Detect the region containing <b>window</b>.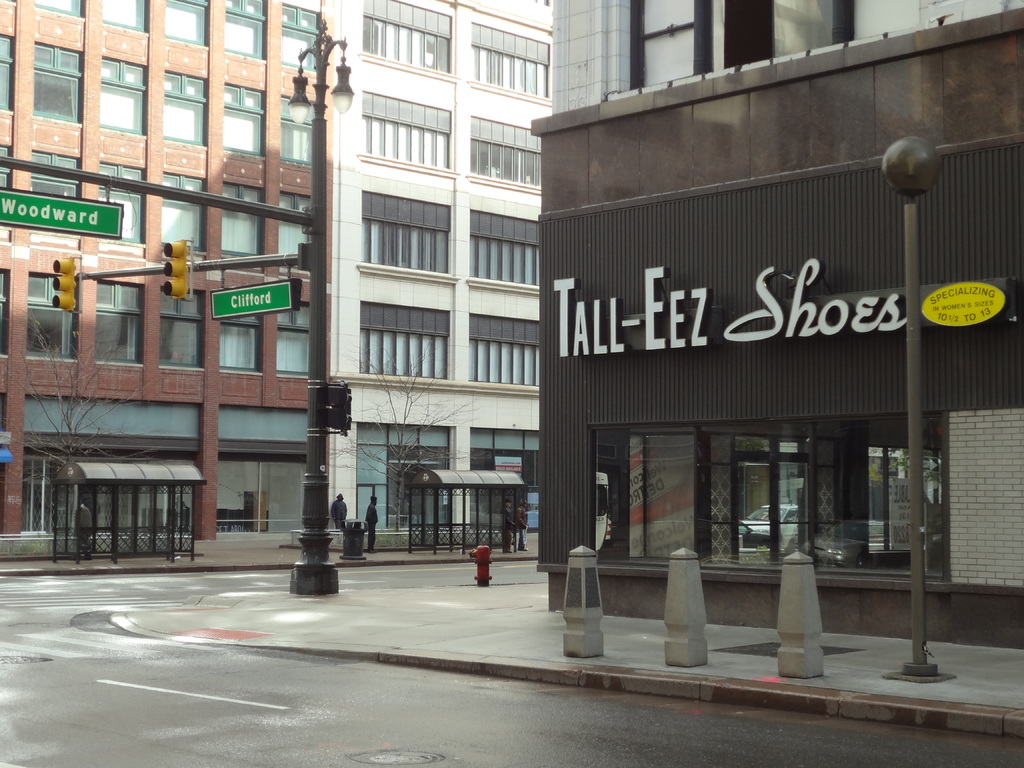
{"left": 281, "top": 307, "right": 317, "bottom": 379}.
